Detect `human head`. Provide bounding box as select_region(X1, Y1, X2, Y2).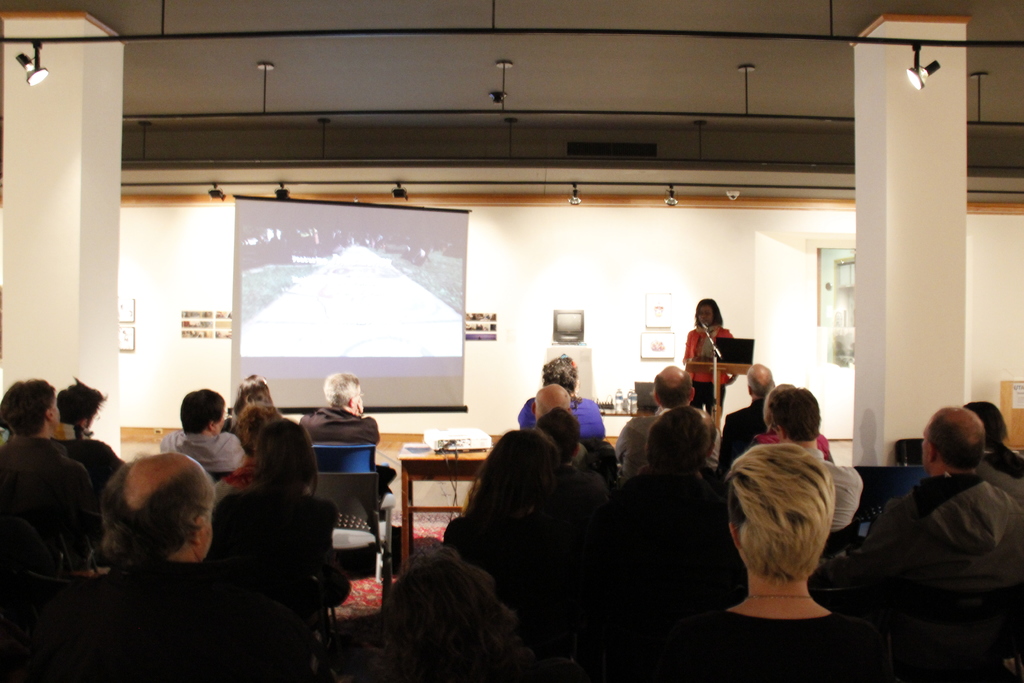
select_region(652, 364, 695, 413).
